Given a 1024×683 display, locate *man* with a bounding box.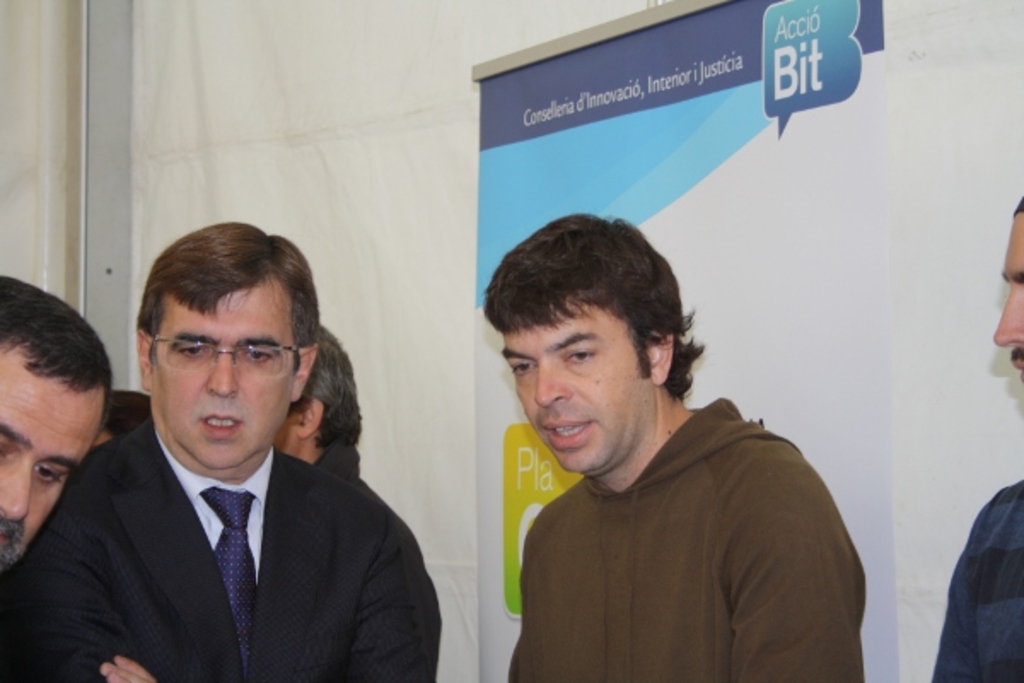
Located: 490 212 858 681.
